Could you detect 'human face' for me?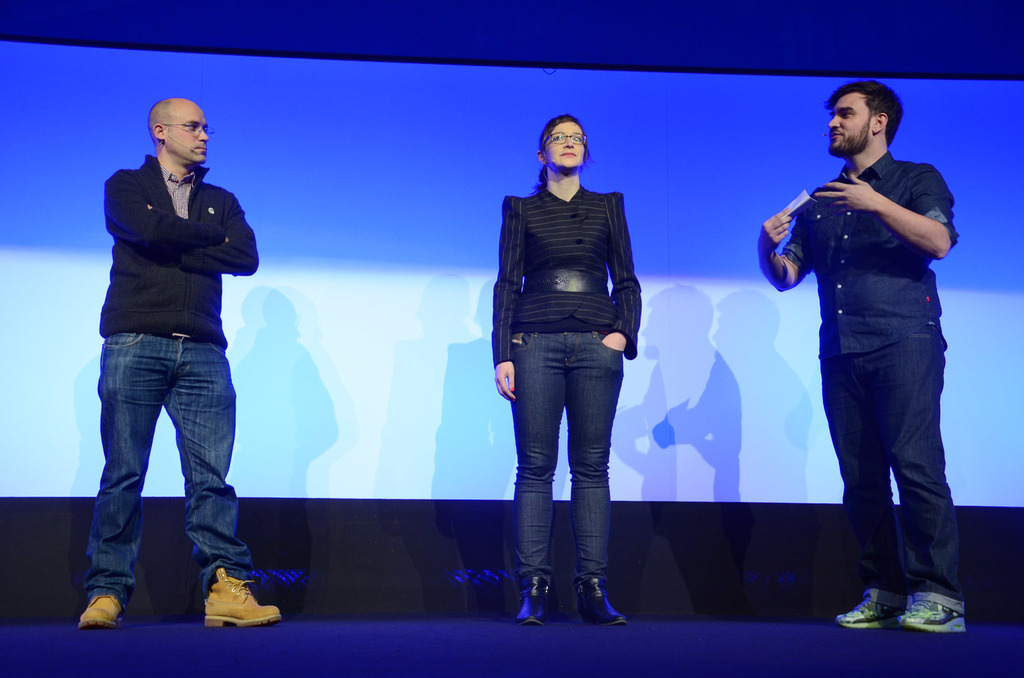
Detection result: <box>828,93,877,154</box>.
